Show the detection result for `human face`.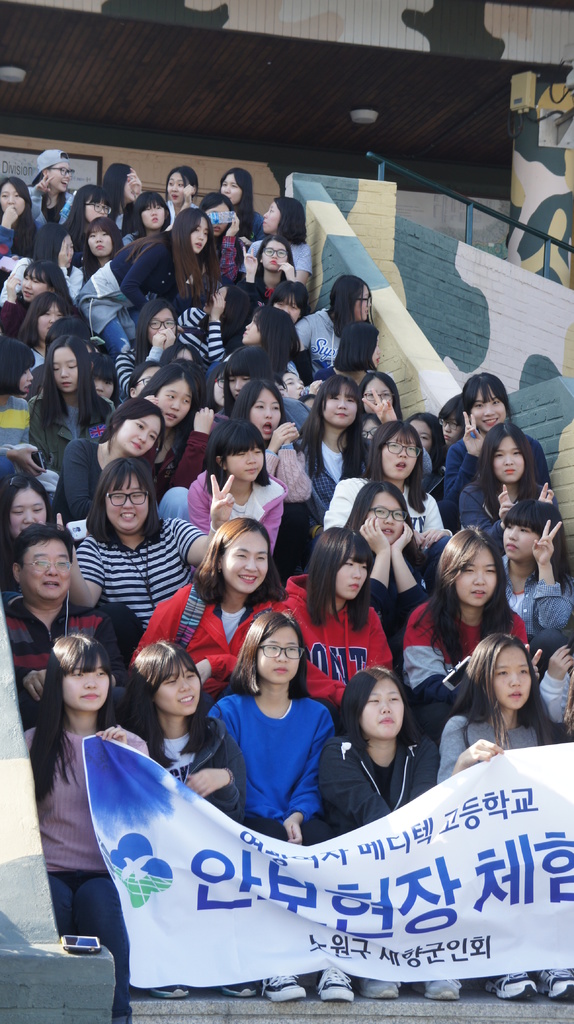
[371, 337, 381, 371].
